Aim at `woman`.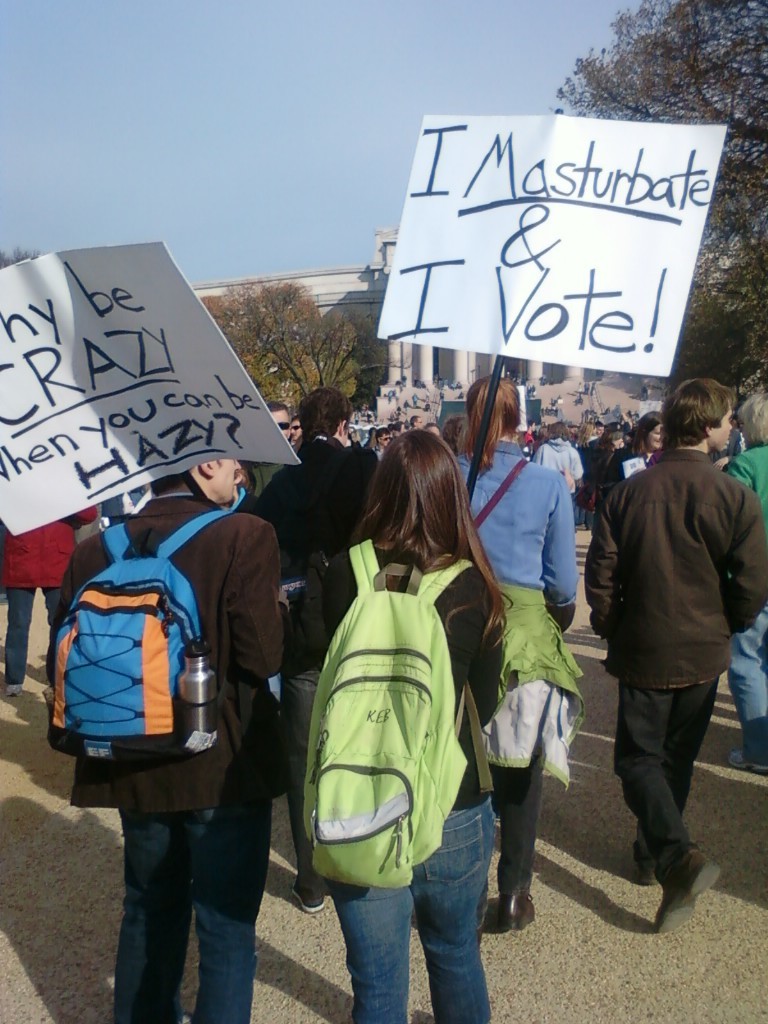
Aimed at [457, 373, 577, 927].
